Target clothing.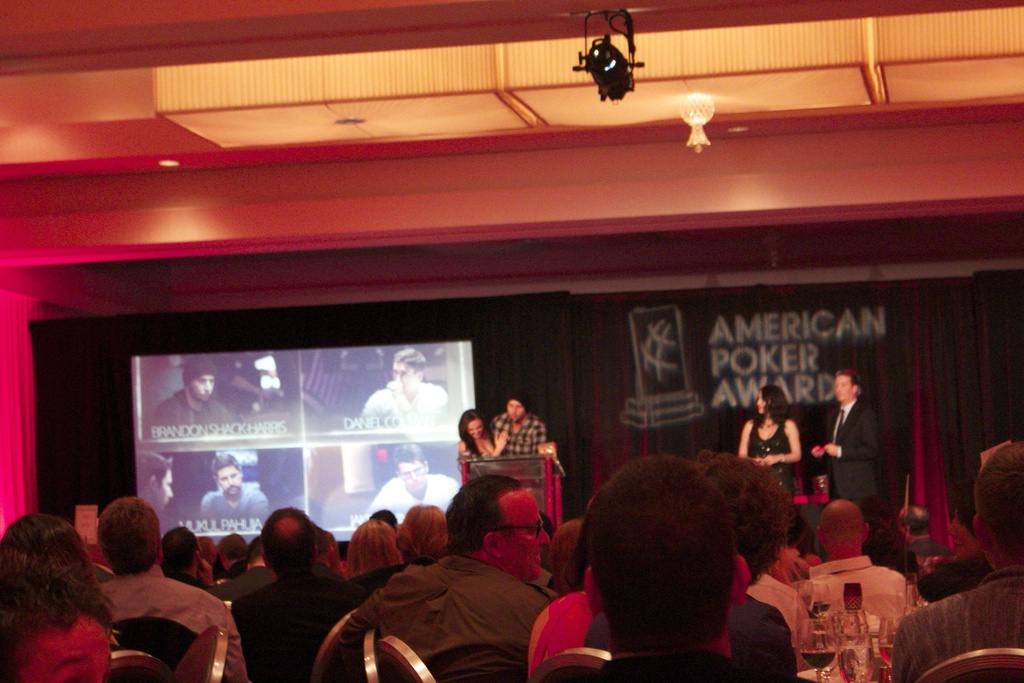
Target region: rect(357, 379, 450, 425).
